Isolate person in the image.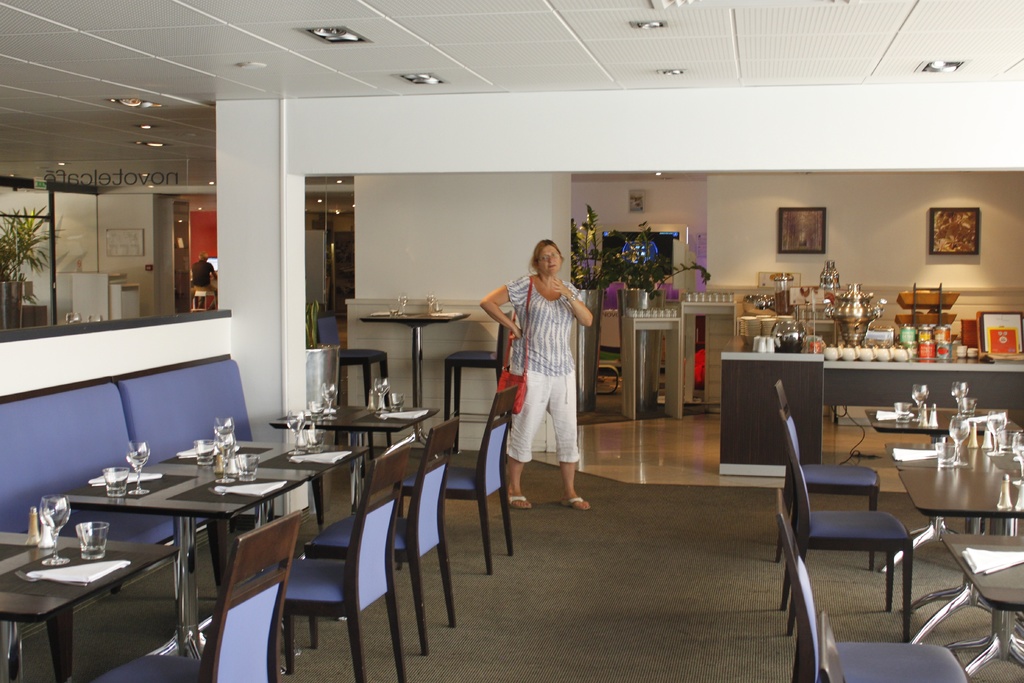
Isolated region: [x1=499, y1=223, x2=591, y2=547].
